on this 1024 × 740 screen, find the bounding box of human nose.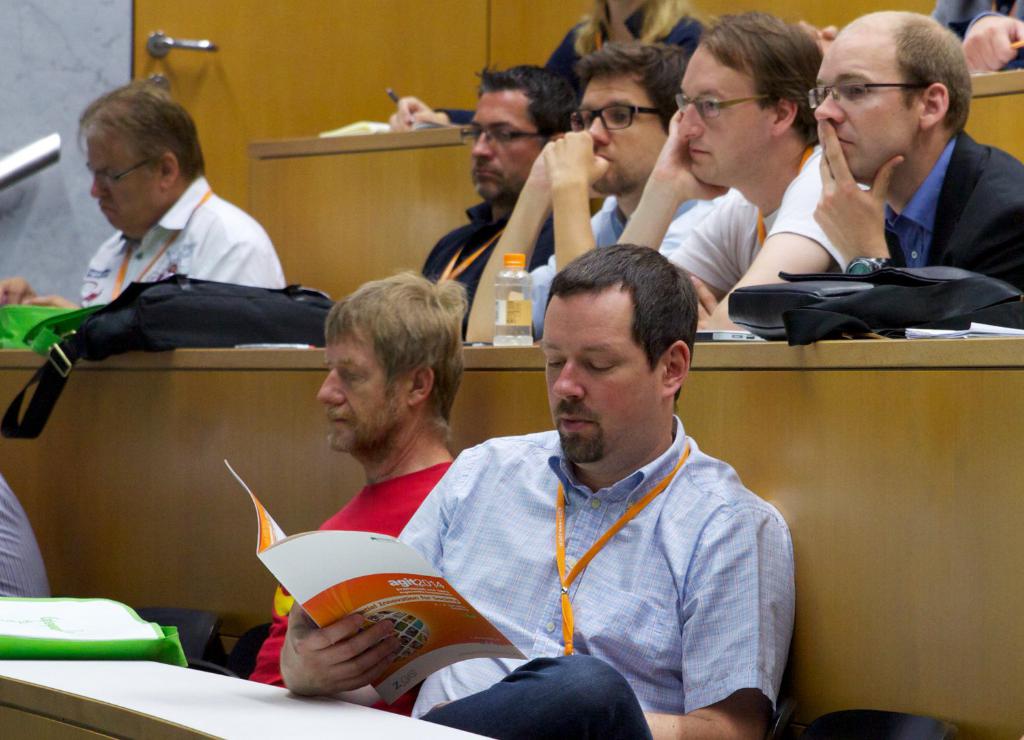
Bounding box: left=471, top=132, right=494, bottom=156.
